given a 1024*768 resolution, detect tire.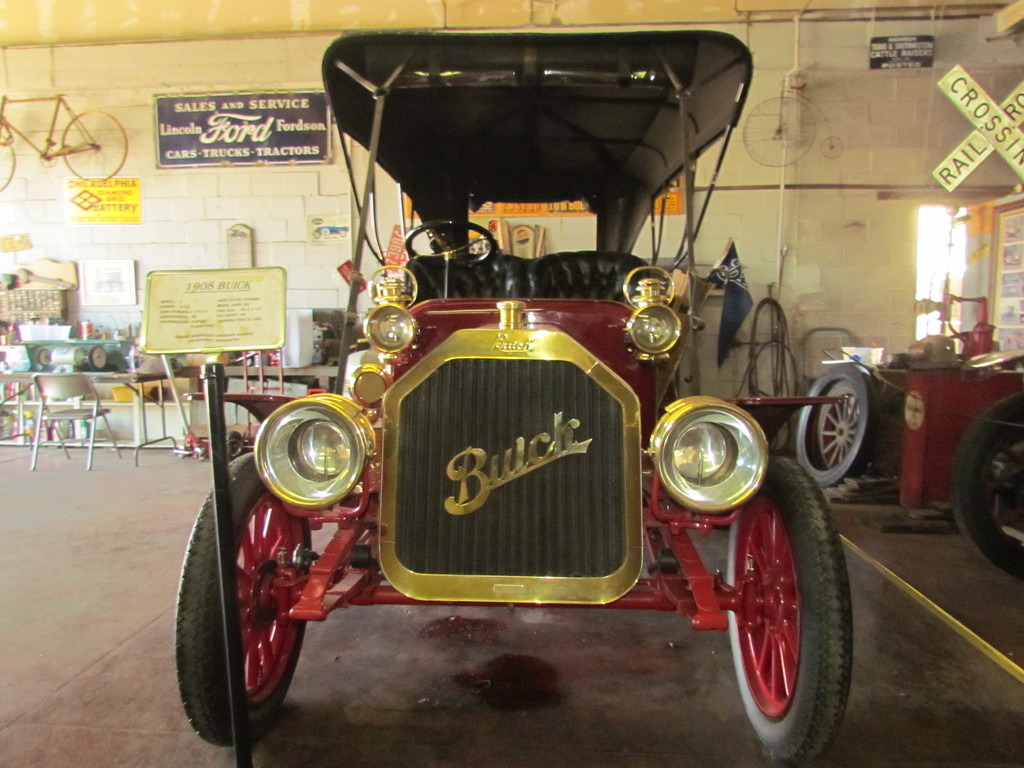
l=728, t=452, r=860, b=767.
